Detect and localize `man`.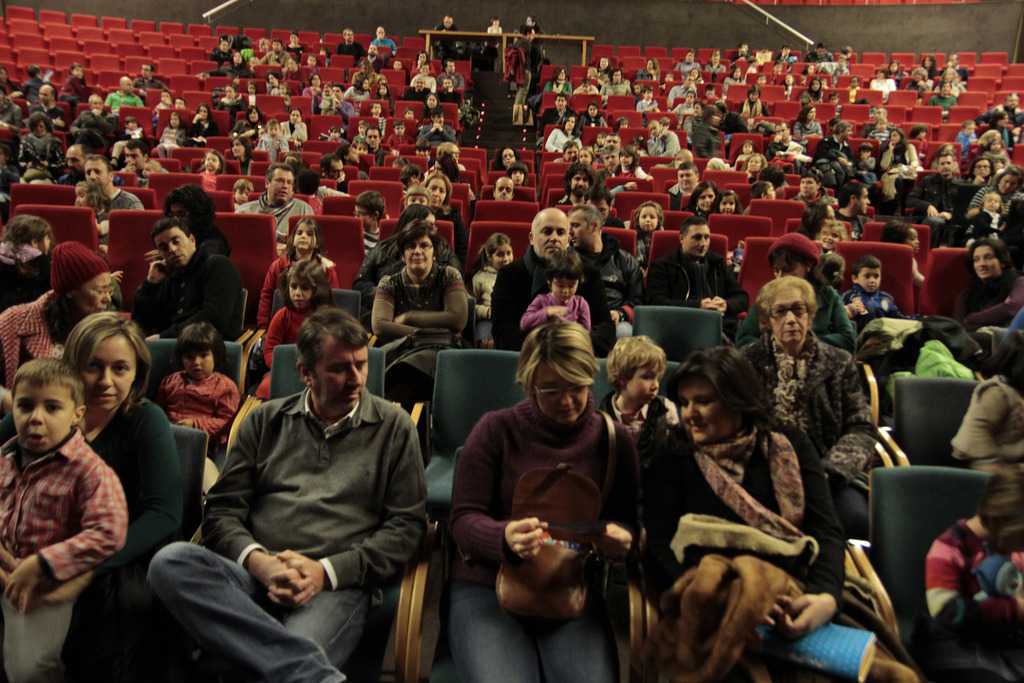
Localized at pyautogui.locateOnScreen(663, 73, 703, 103).
